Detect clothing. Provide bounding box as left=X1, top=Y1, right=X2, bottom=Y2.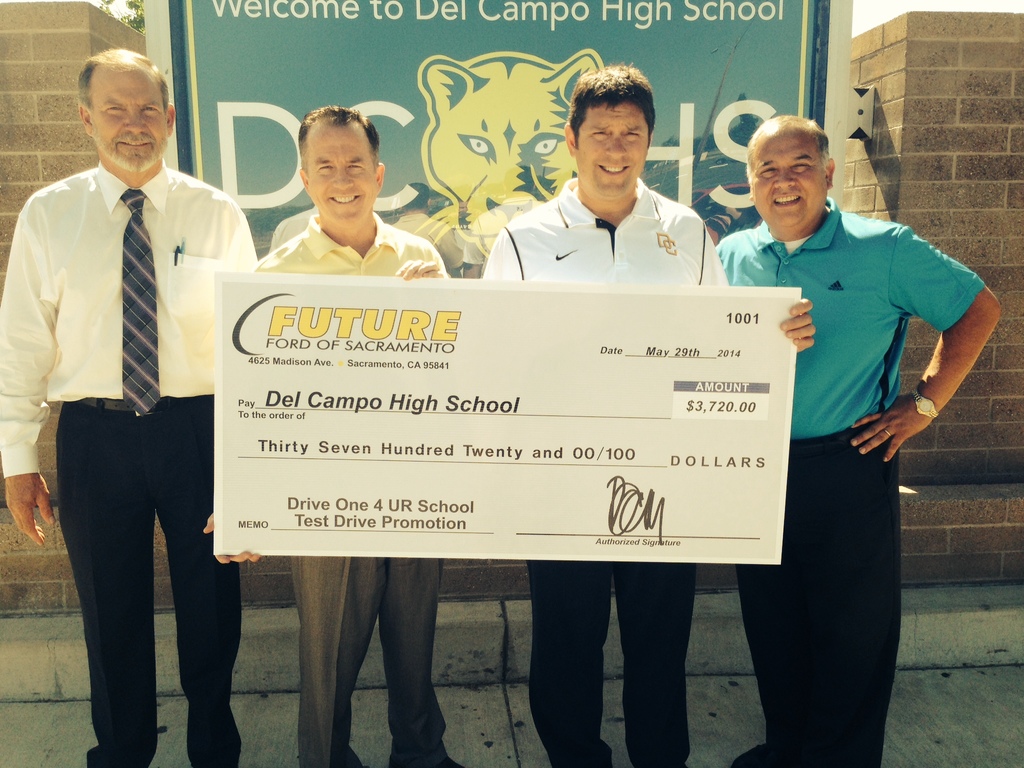
left=710, top=198, right=979, bottom=767.
